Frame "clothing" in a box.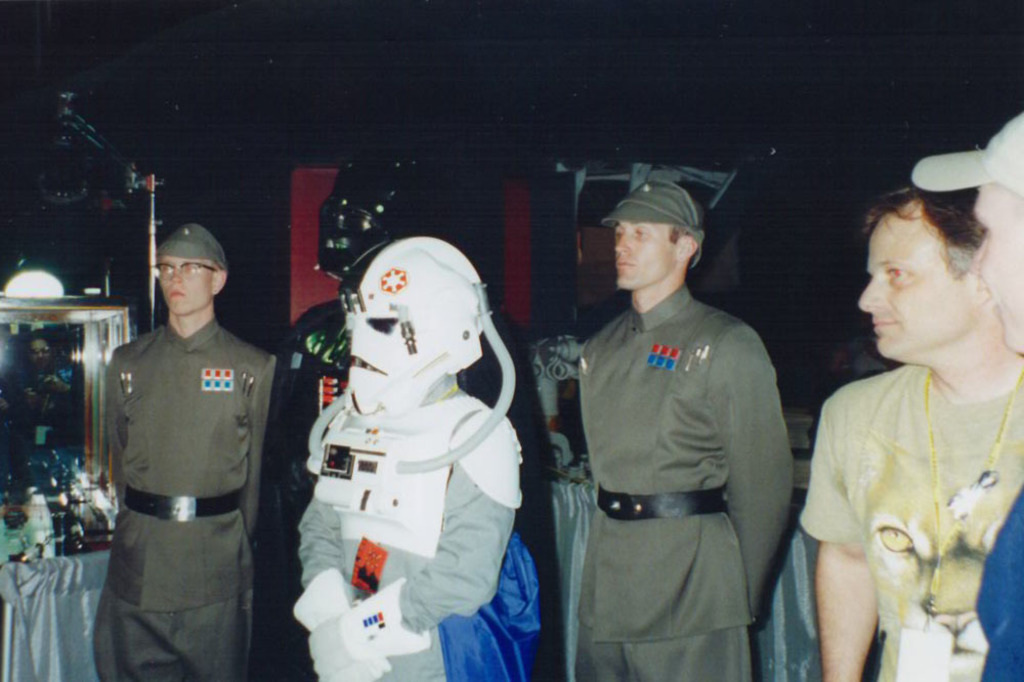
box(78, 271, 282, 664).
